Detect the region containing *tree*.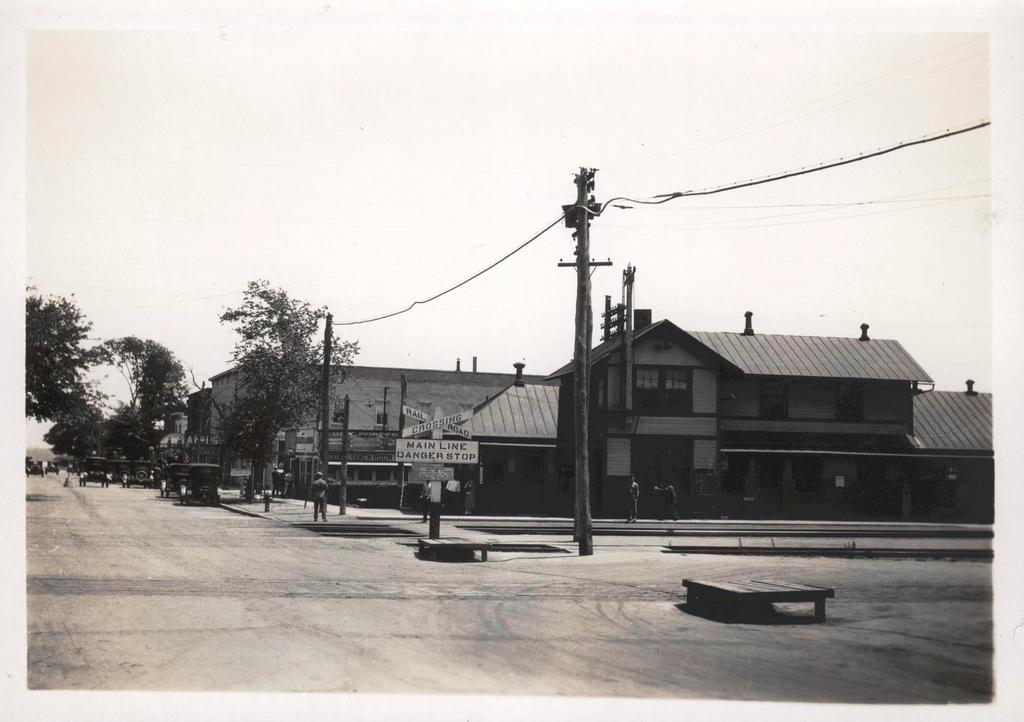
[left=205, top=275, right=353, bottom=496].
